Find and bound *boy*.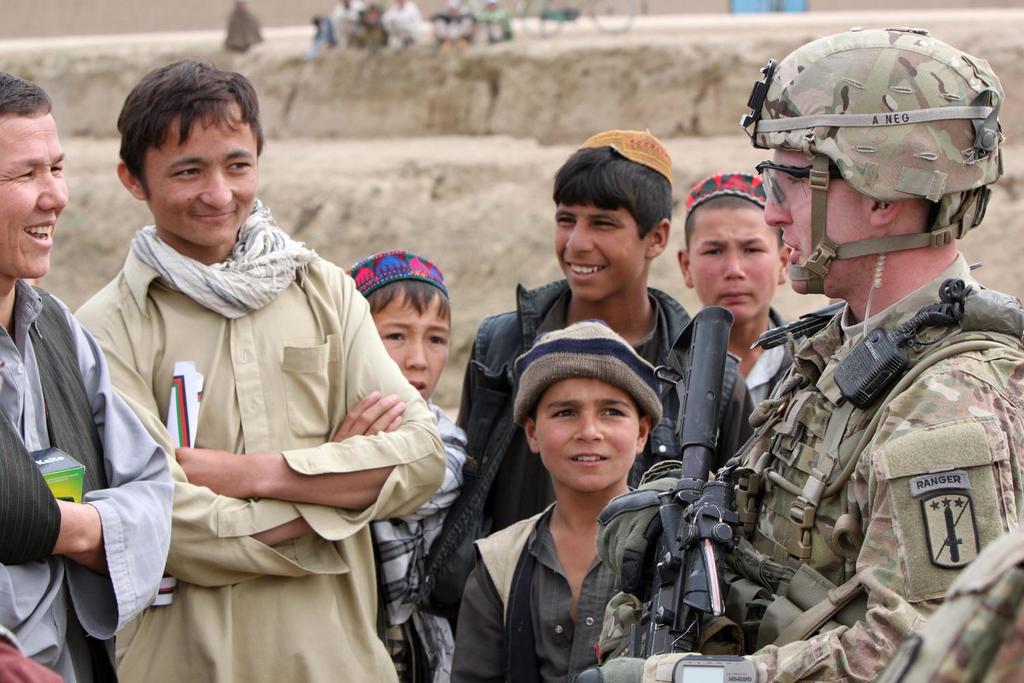
Bound: crop(348, 238, 484, 682).
